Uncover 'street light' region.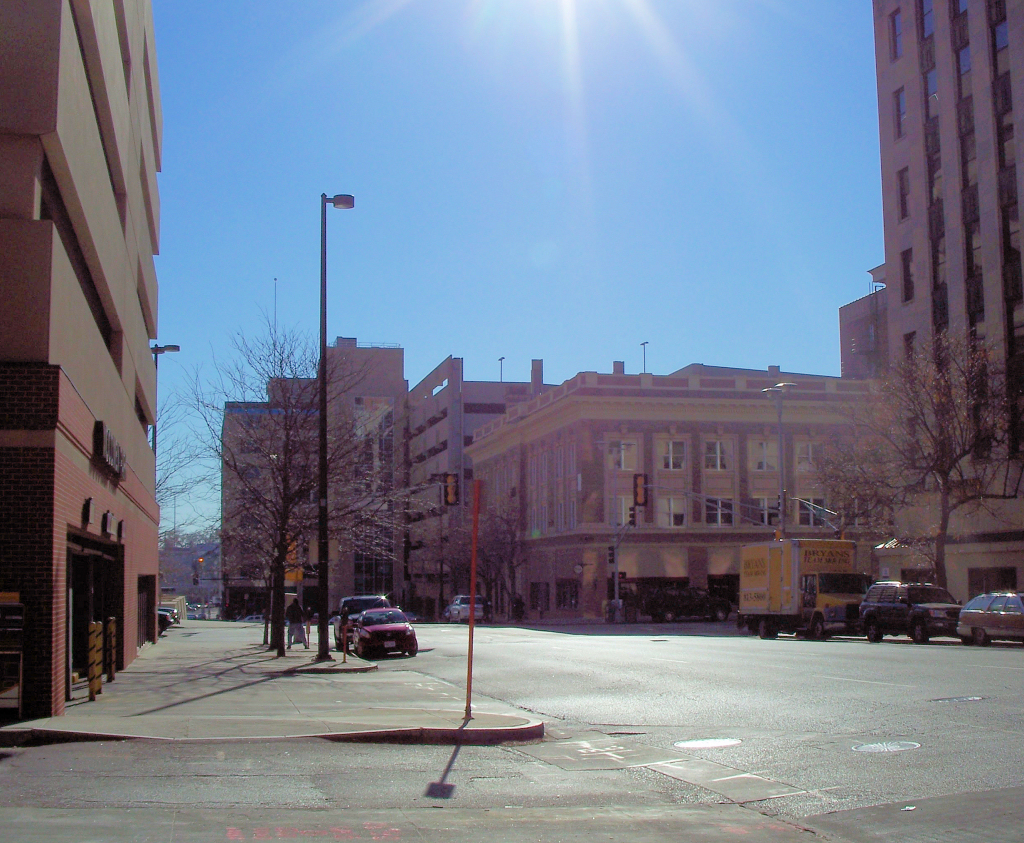
Uncovered: x1=760, y1=378, x2=802, y2=544.
